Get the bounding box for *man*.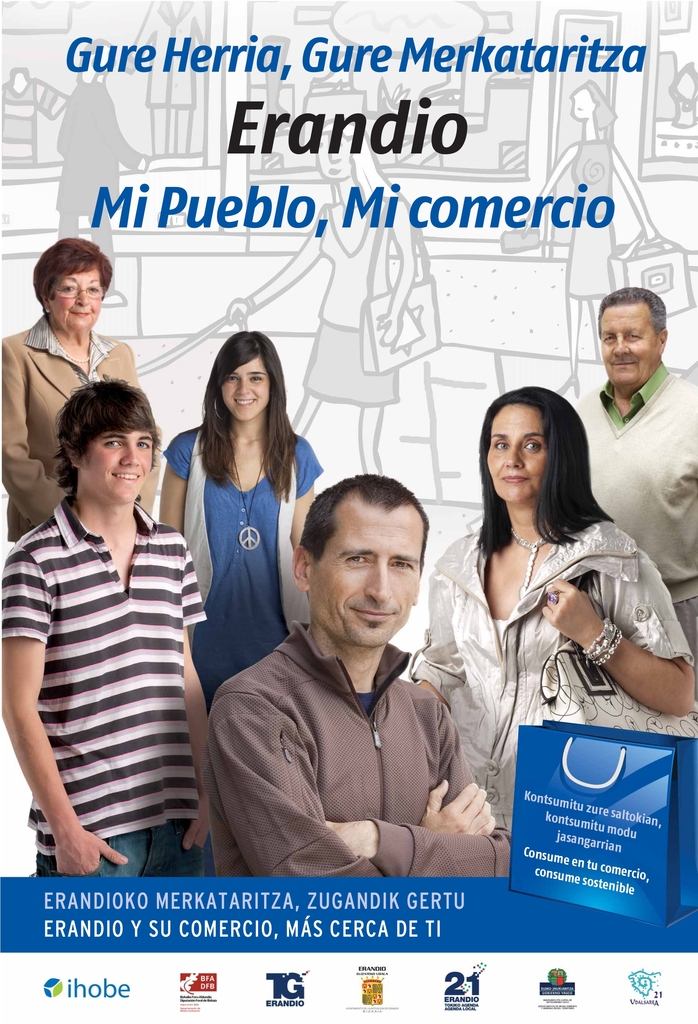
<region>219, 466, 507, 881</region>.
